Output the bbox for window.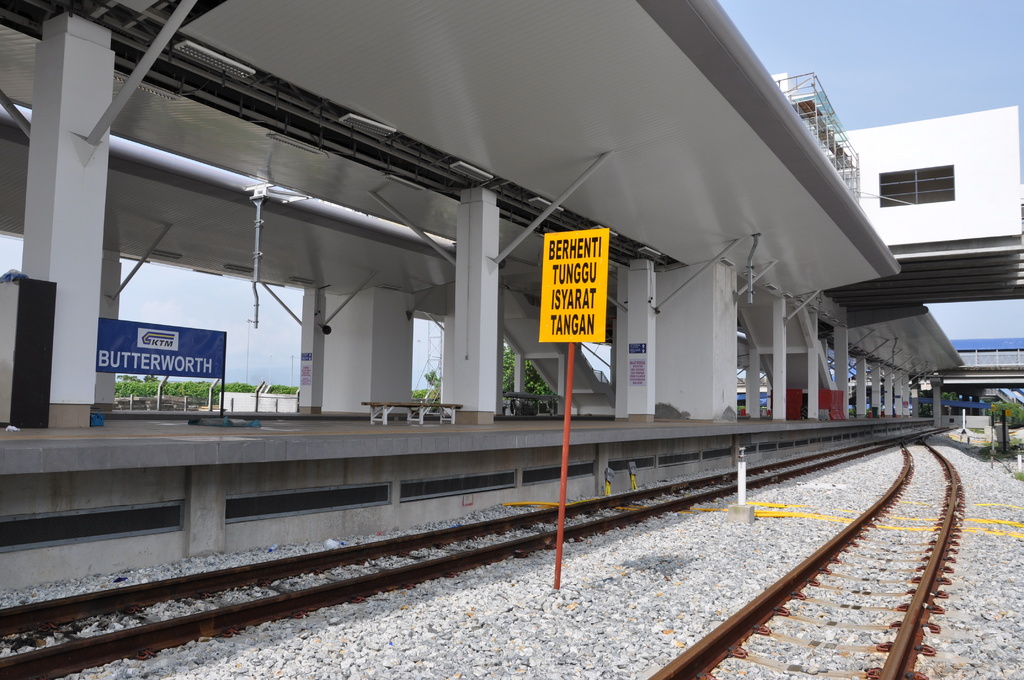
box=[881, 166, 959, 207].
